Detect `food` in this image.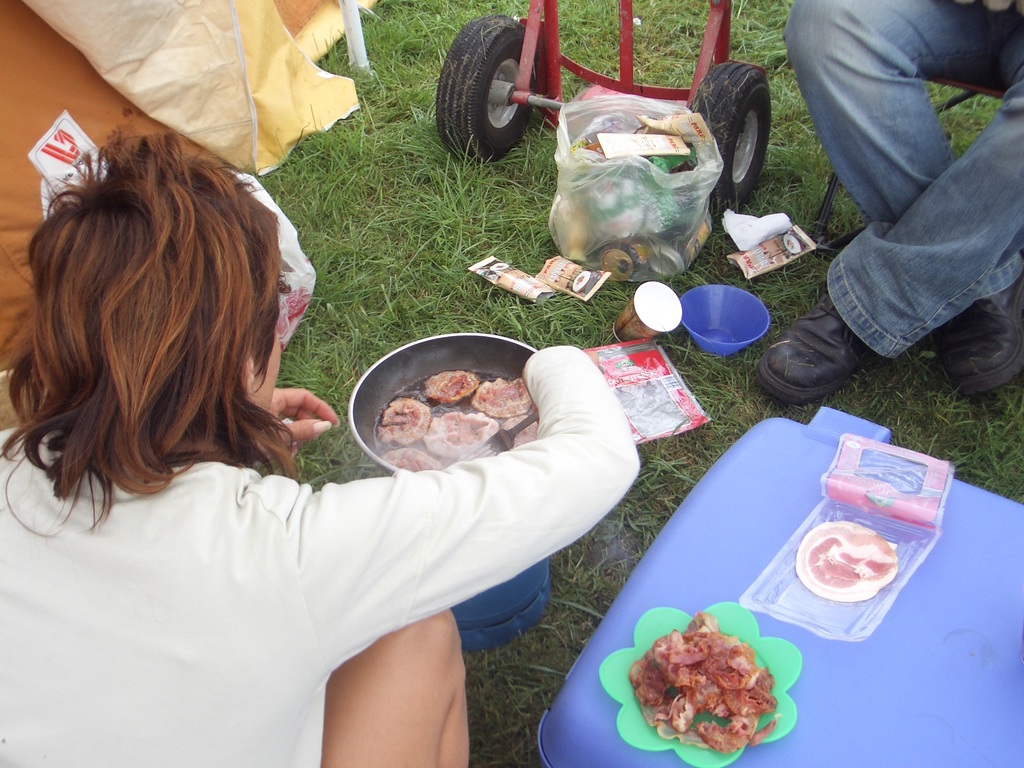
Detection: 372 366 538 471.
